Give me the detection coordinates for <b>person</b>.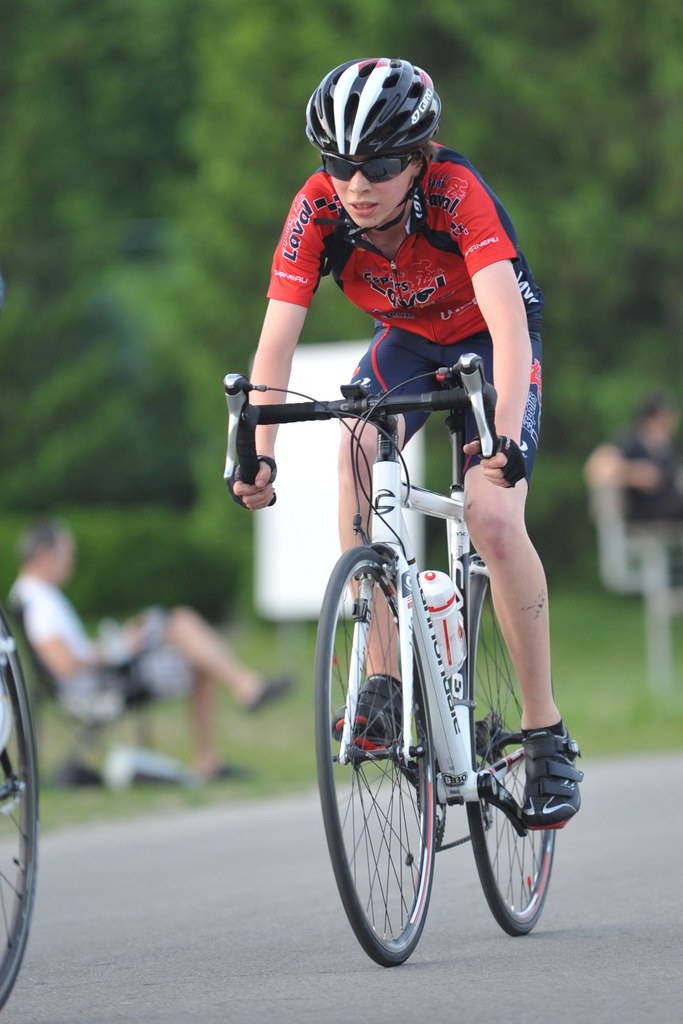
615 383 682 610.
